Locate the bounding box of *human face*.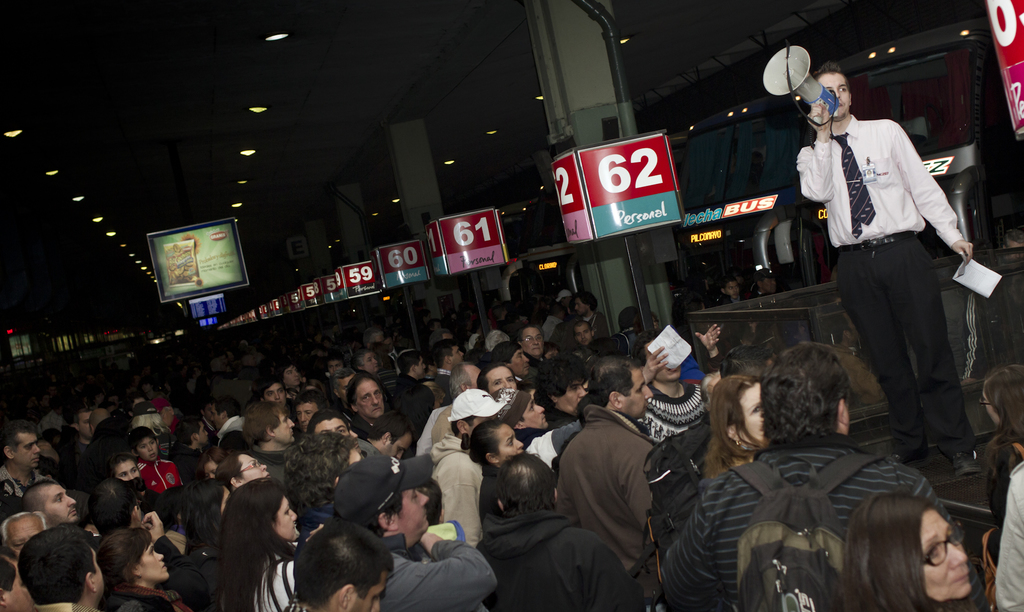
Bounding box: bbox(76, 415, 90, 442).
